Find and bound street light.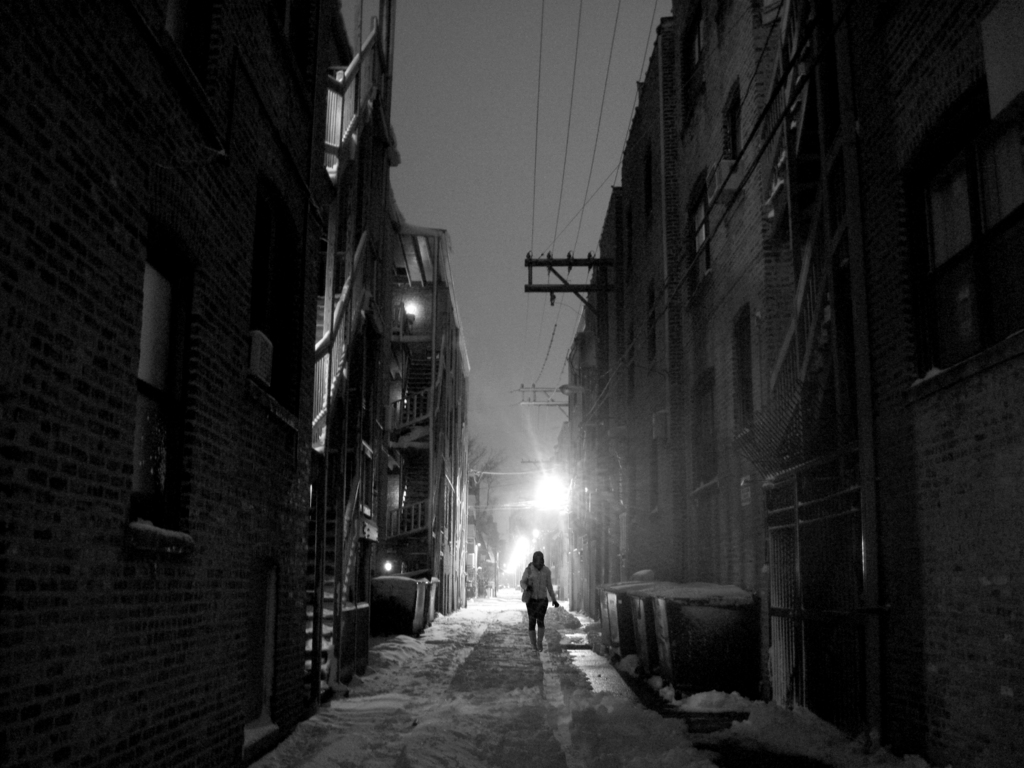
Bound: (left=535, top=461, right=574, bottom=595).
